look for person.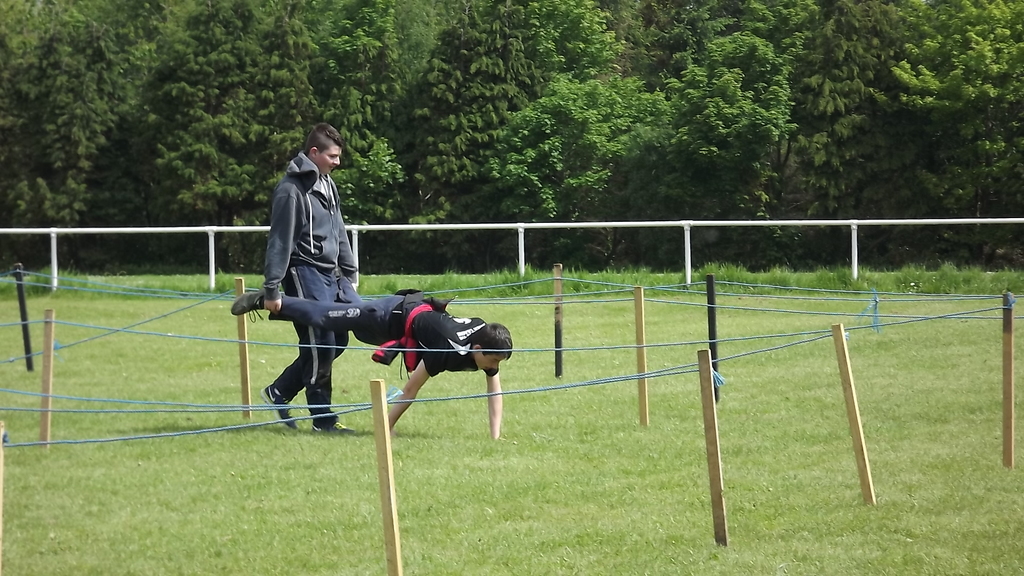
Found: select_region(259, 122, 355, 433).
